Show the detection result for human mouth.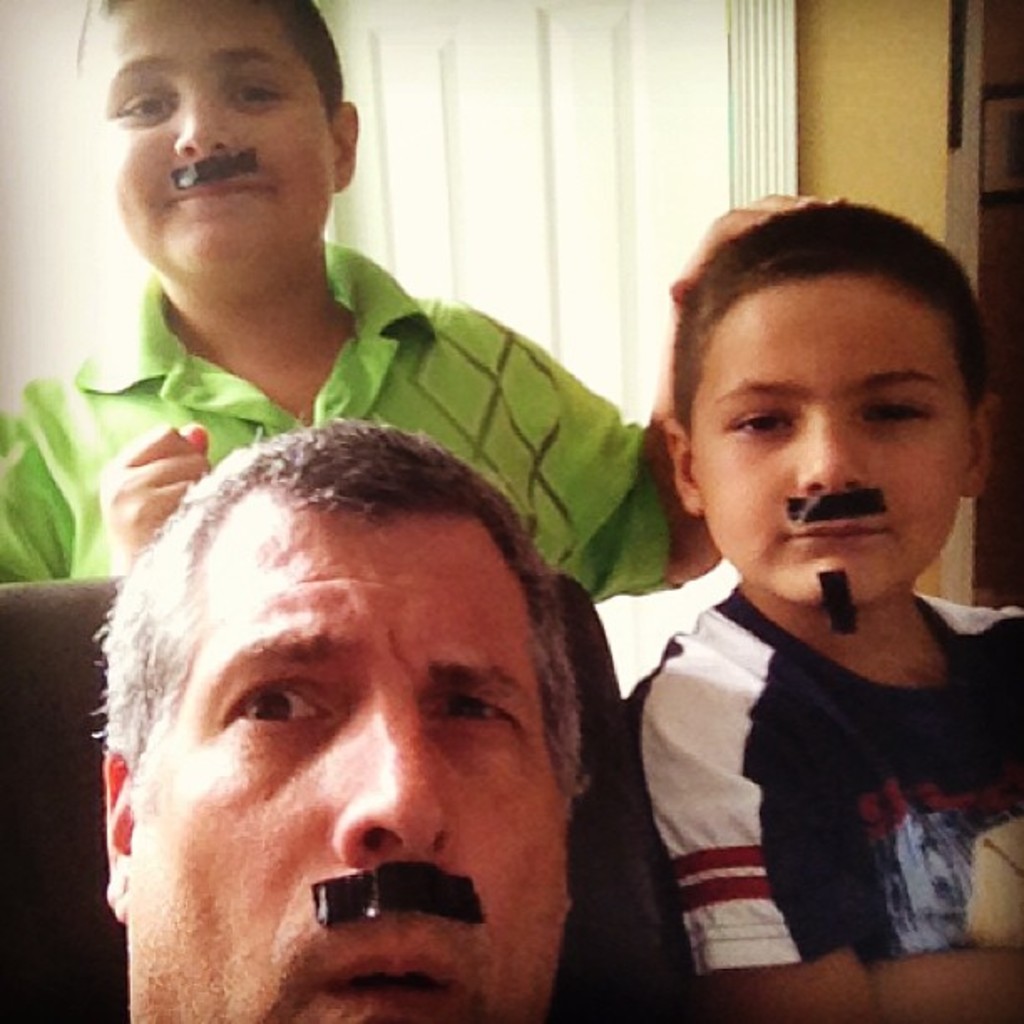
{"x1": 303, "y1": 922, "x2": 482, "y2": 1017}.
